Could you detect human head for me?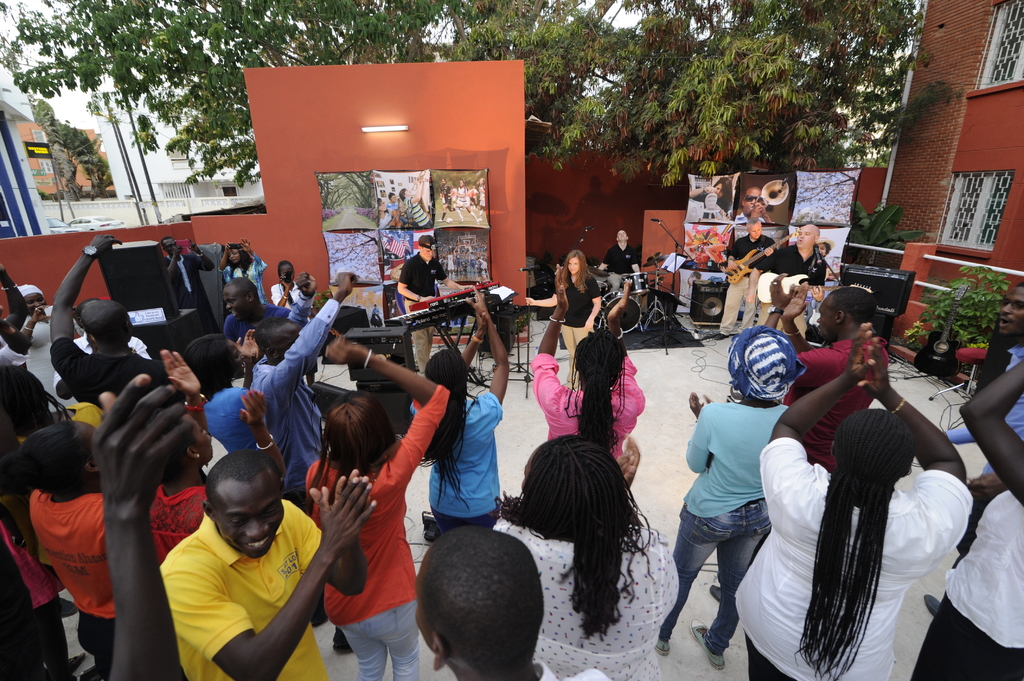
Detection result: 741 186 771 212.
